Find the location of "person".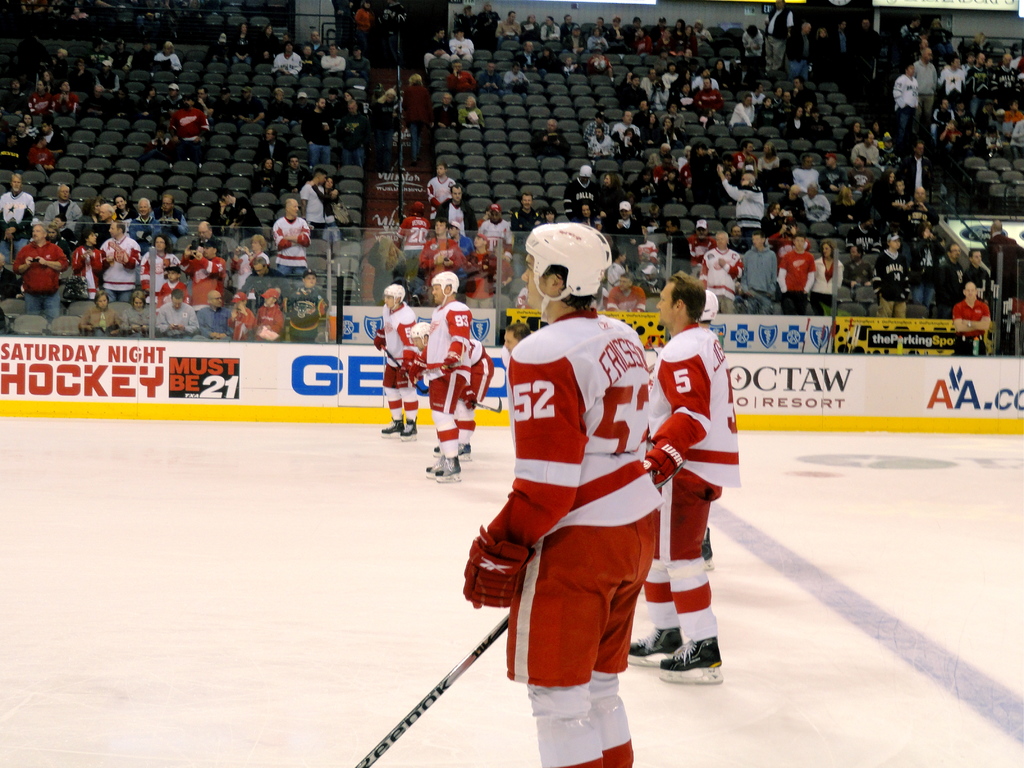
Location: bbox=(643, 67, 663, 95).
